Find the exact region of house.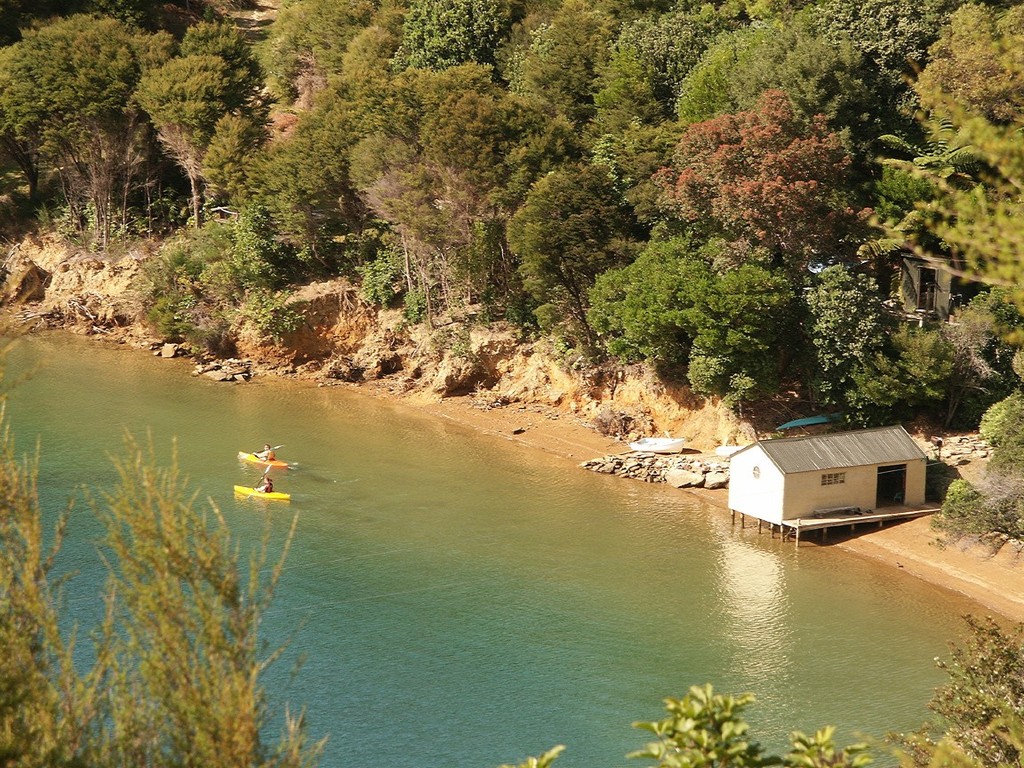
Exact region: (left=719, top=412, right=947, bottom=550).
